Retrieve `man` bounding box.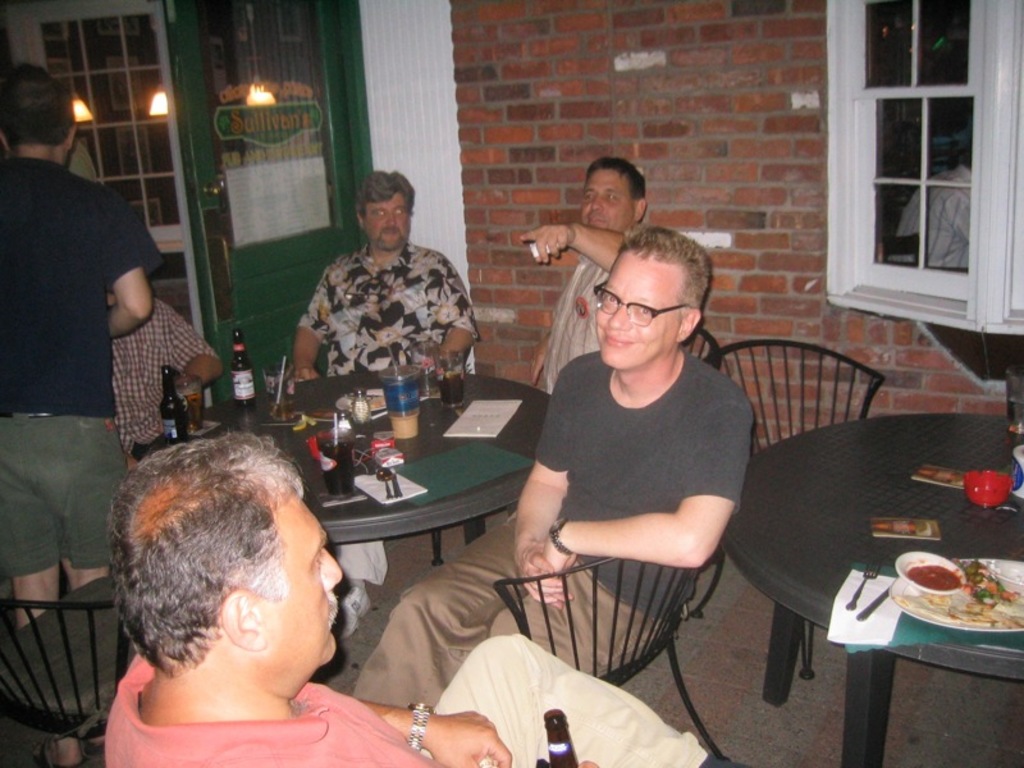
Bounding box: (887,148,972,273).
